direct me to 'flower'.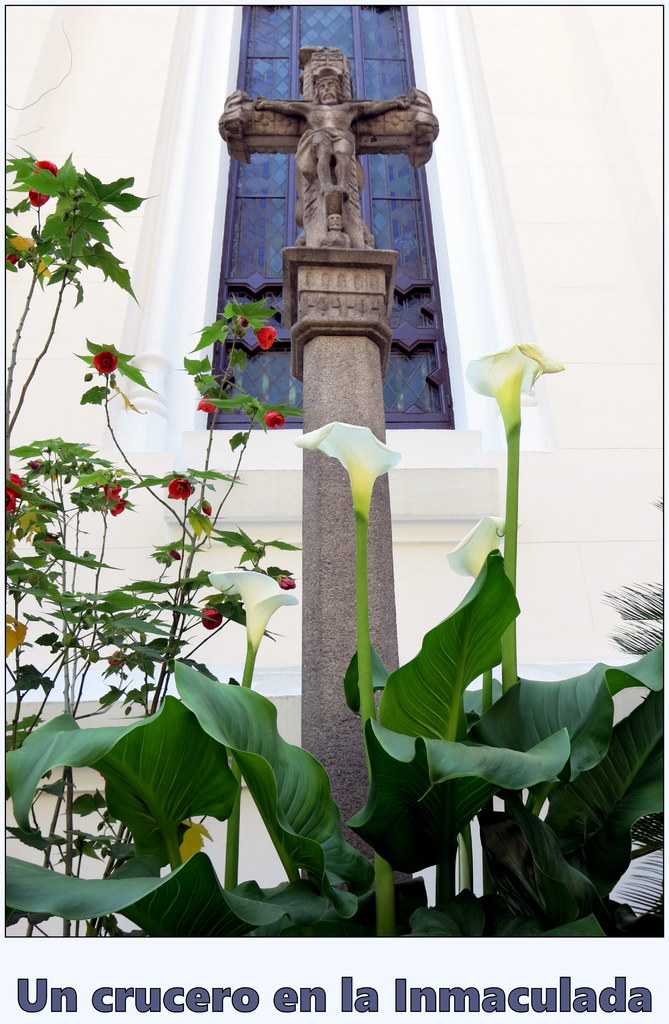
Direction: left=168, top=550, right=183, bottom=562.
